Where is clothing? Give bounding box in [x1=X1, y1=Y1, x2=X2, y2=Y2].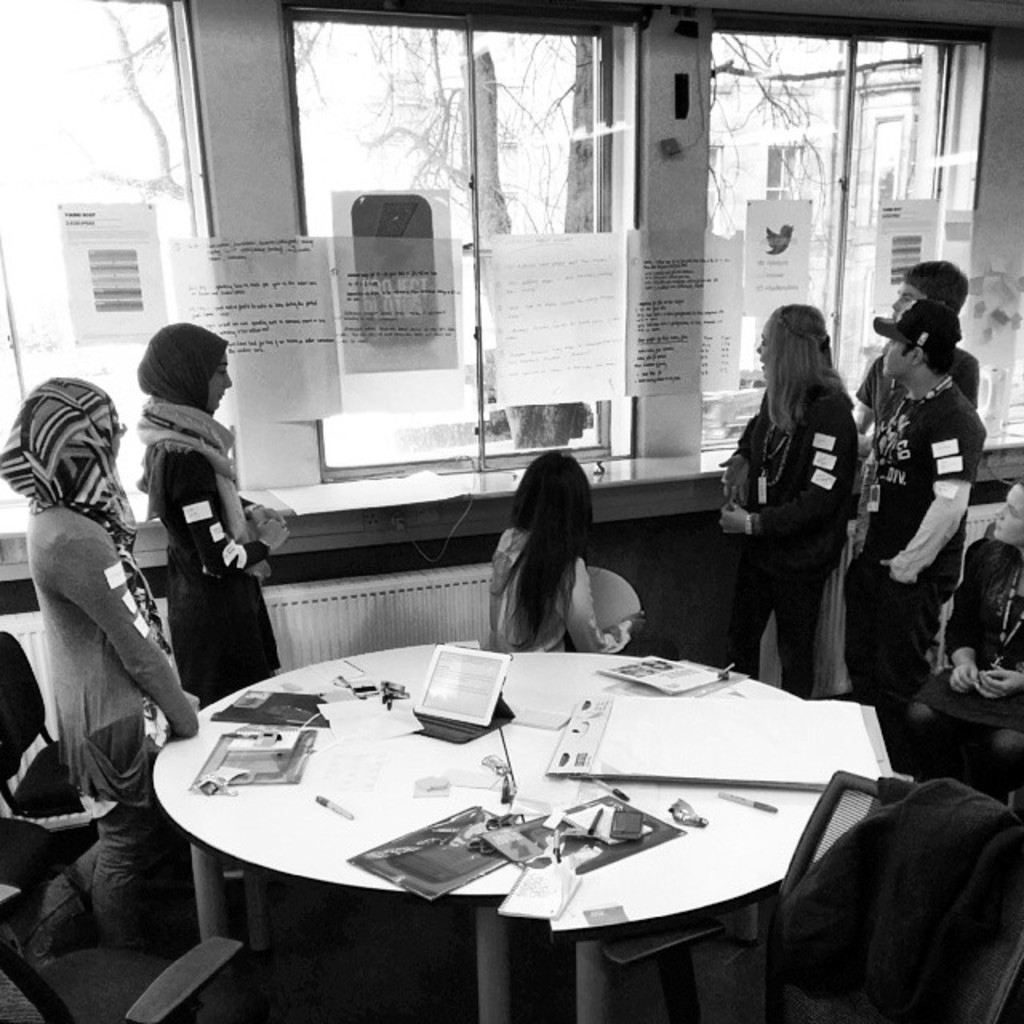
[x1=848, y1=389, x2=992, y2=752].
